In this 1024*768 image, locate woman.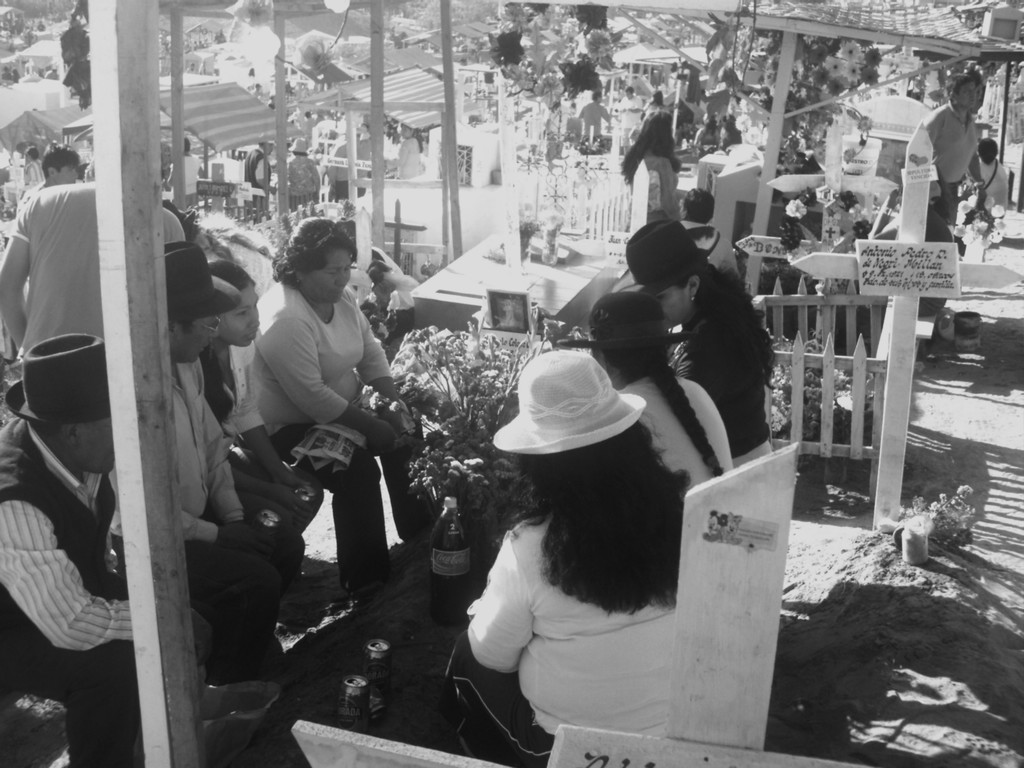
Bounding box: BBox(692, 116, 721, 157).
